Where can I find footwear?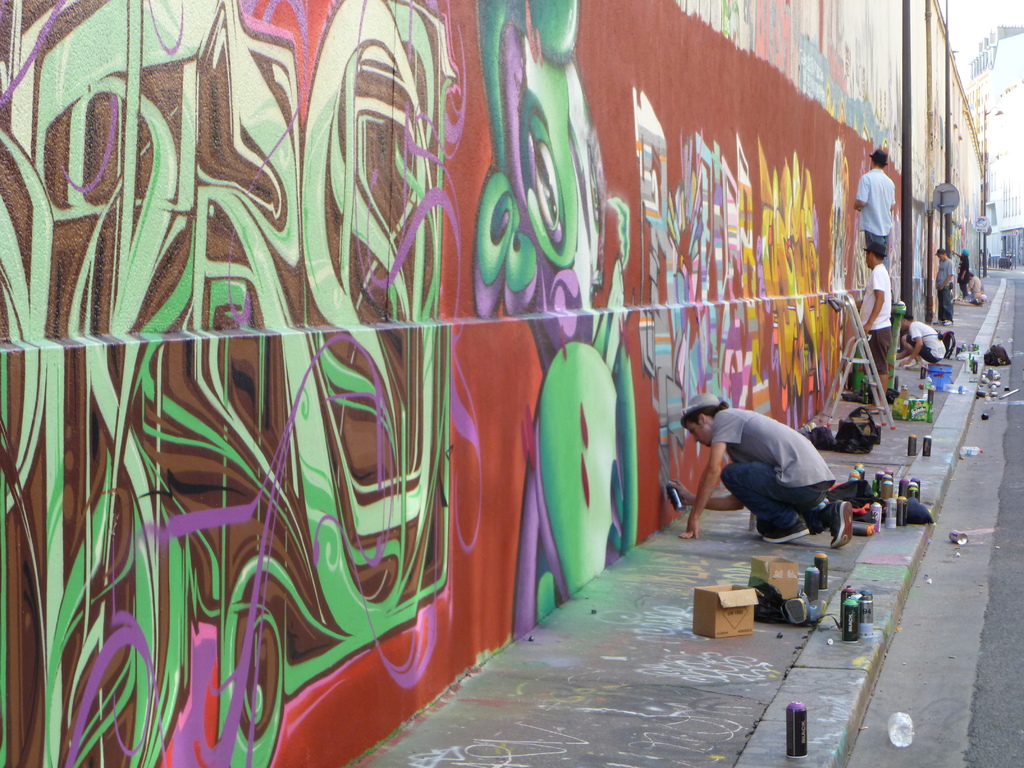
You can find it at rect(829, 498, 854, 550).
